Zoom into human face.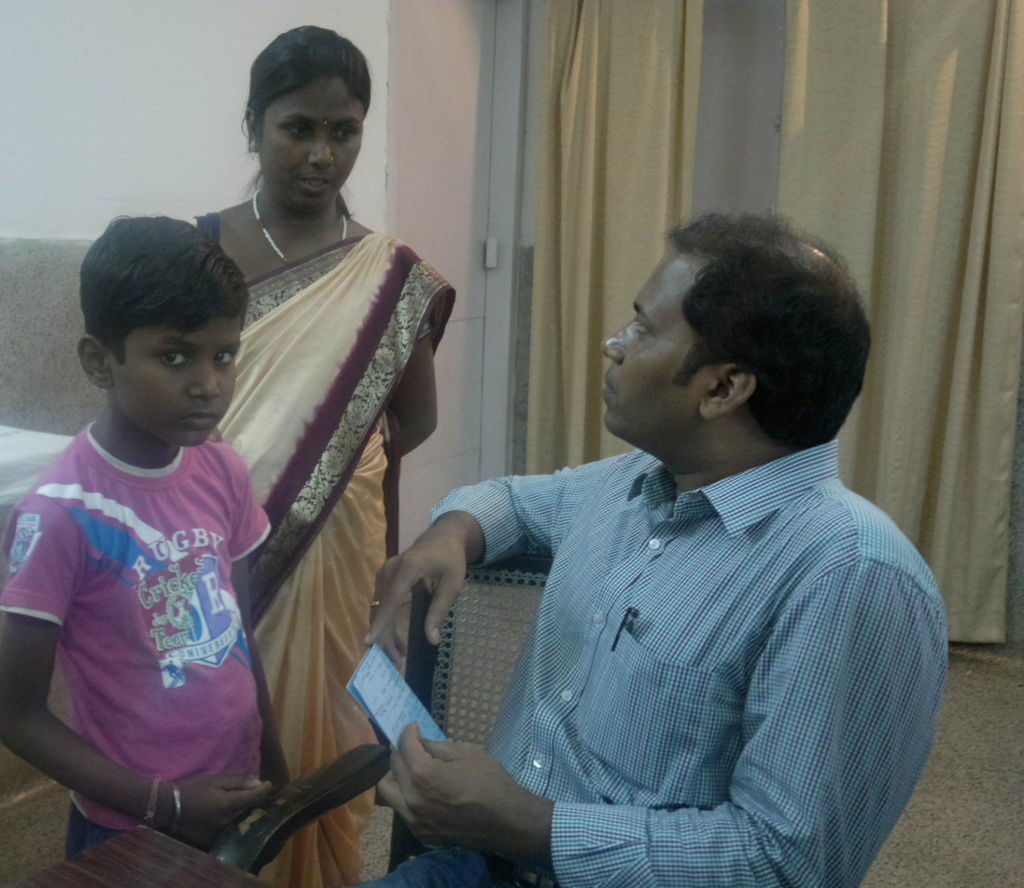
Zoom target: Rect(600, 254, 704, 442).
